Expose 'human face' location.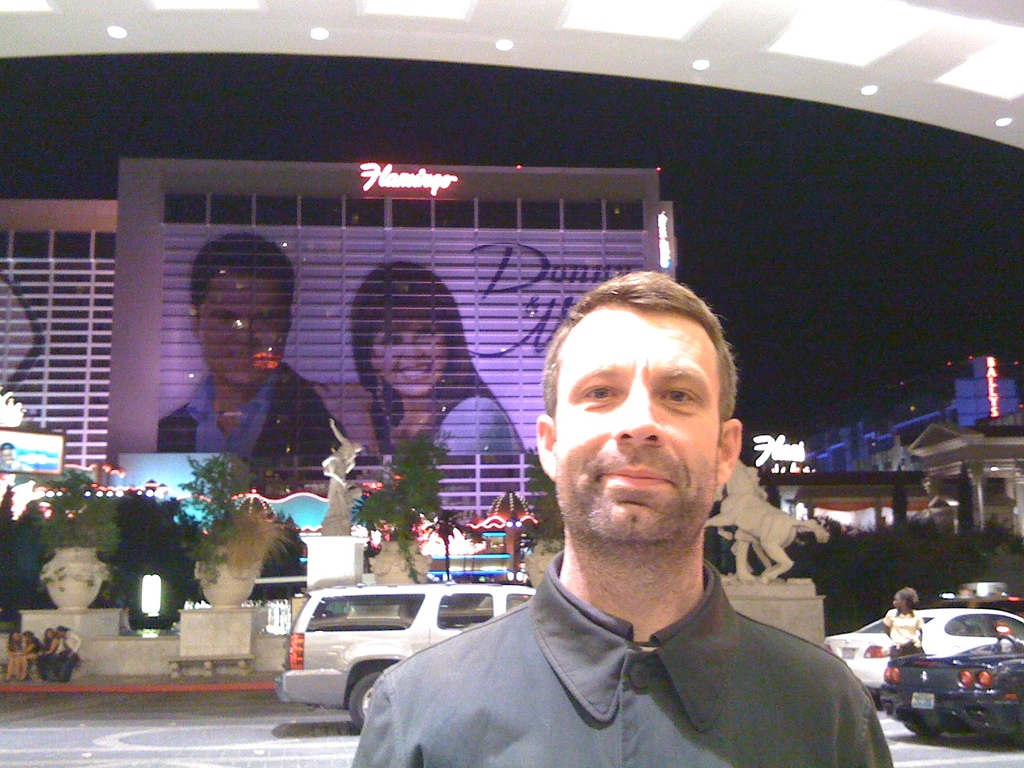
Exposed at 371 320 442 398.
